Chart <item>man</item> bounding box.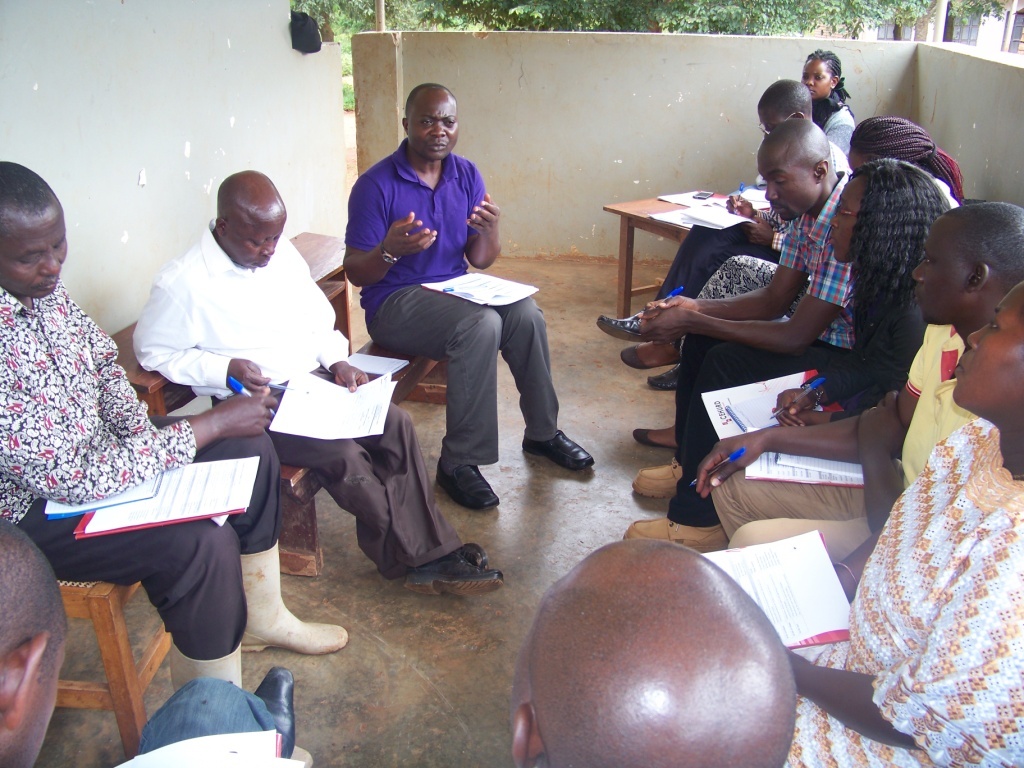
Charted: <region>704, 205, 1023, 579</region>.
